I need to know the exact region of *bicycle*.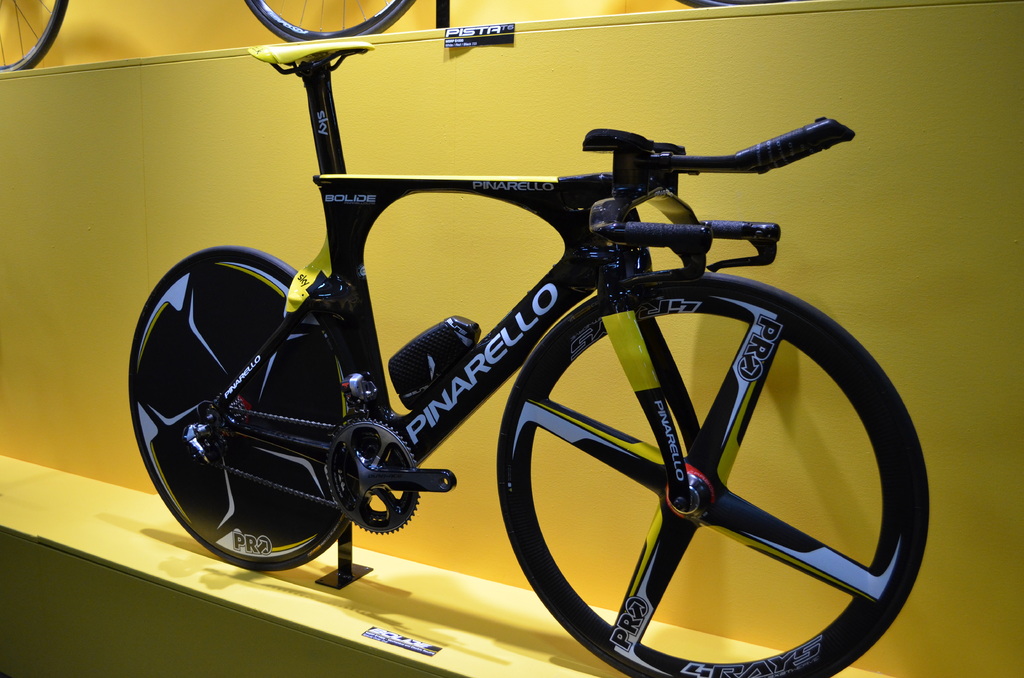
Region: (x1=0, y1=0, x2=72, y2=77).
